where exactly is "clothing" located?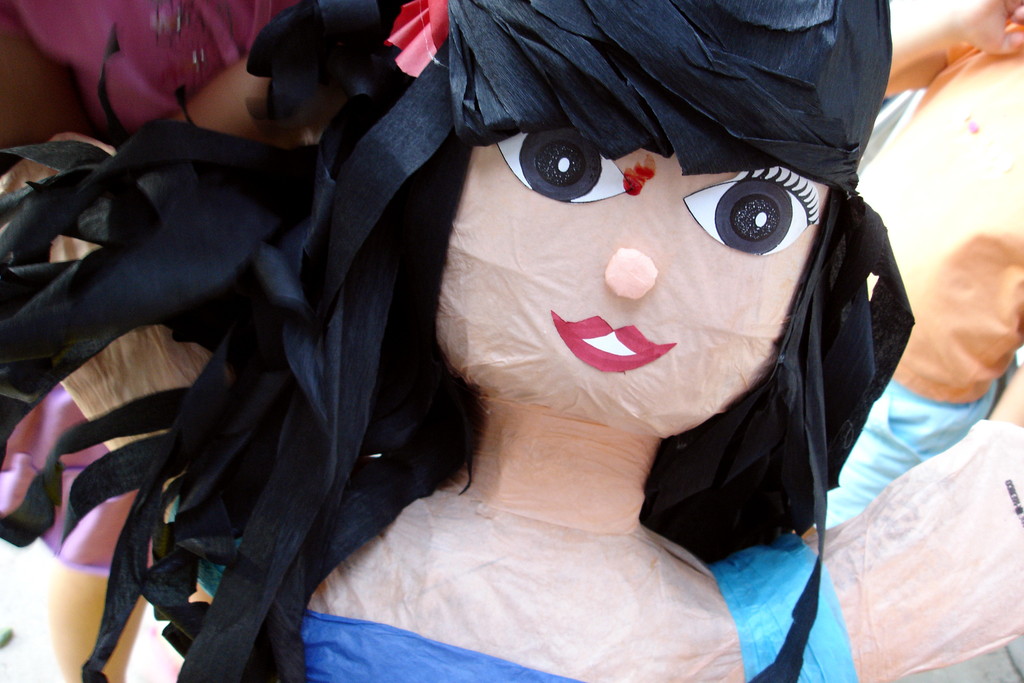
Its bounding box is bbox=[828, 374, 999, 529].
